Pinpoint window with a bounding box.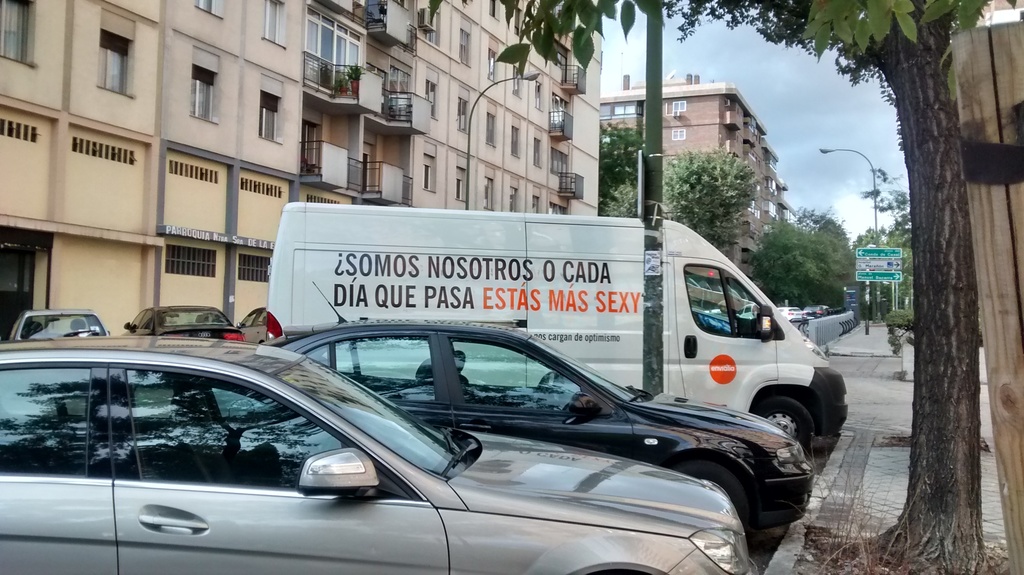
x1=671 y1=129 x2=686 y2=141.
